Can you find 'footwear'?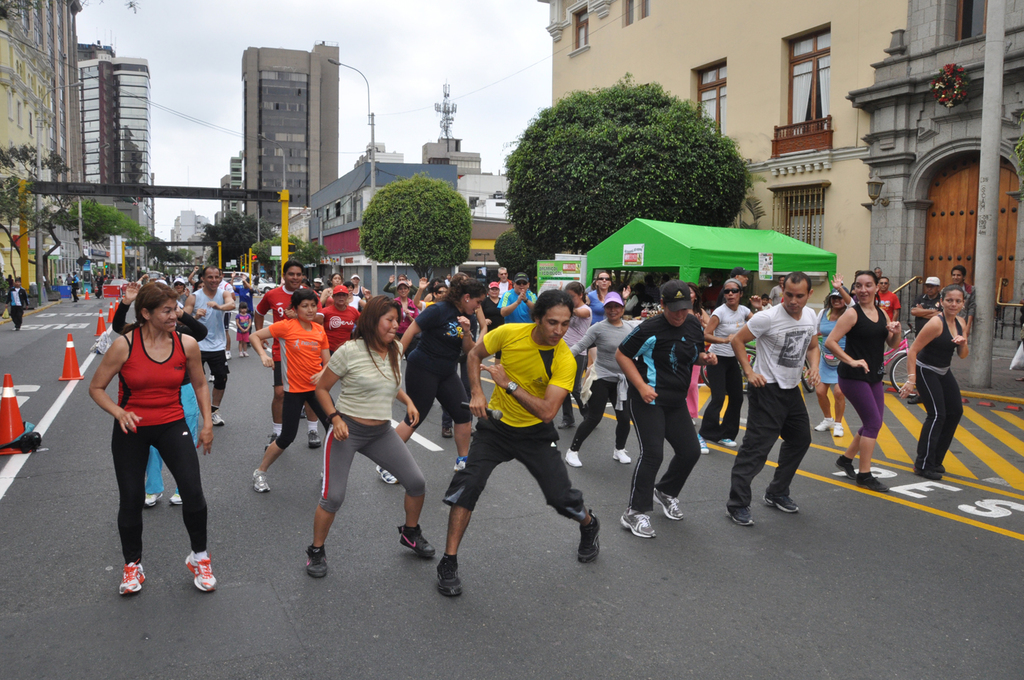
Yes, bounding box: (left=731, top=512, right=753, bottom=525).
